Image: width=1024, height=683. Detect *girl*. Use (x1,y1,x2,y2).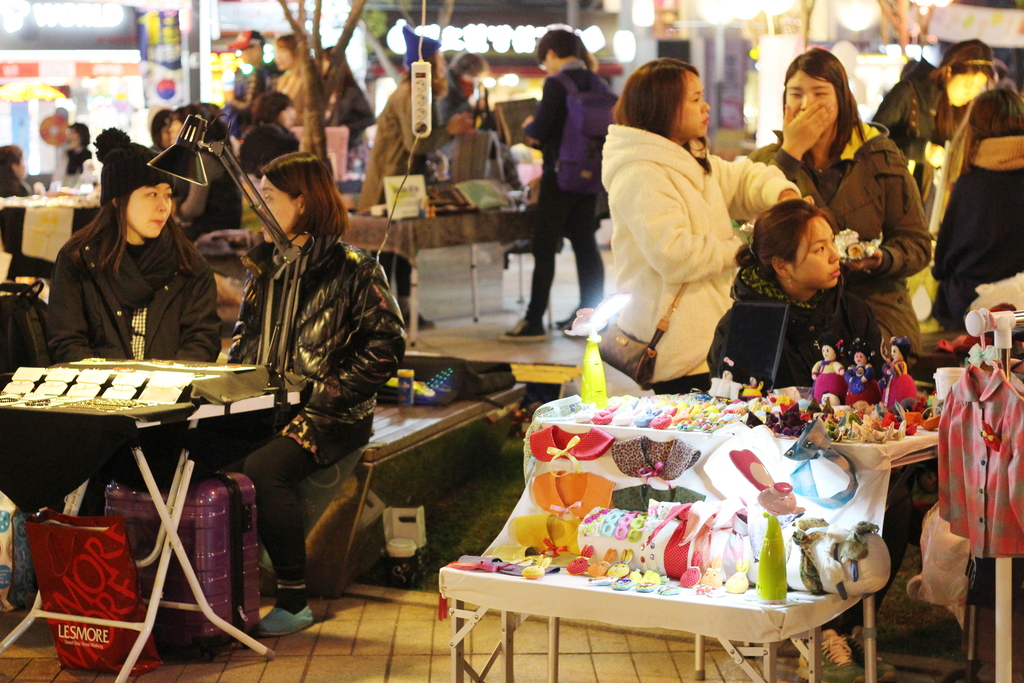
(229,151,408,637).
